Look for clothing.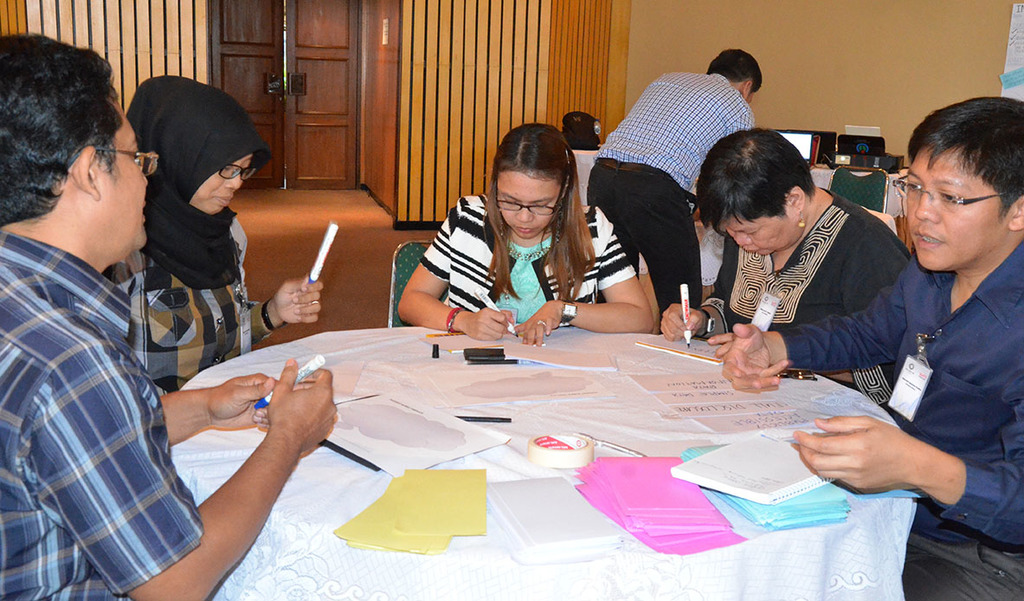
Found: bbox=(582, 69, 744, 325).
